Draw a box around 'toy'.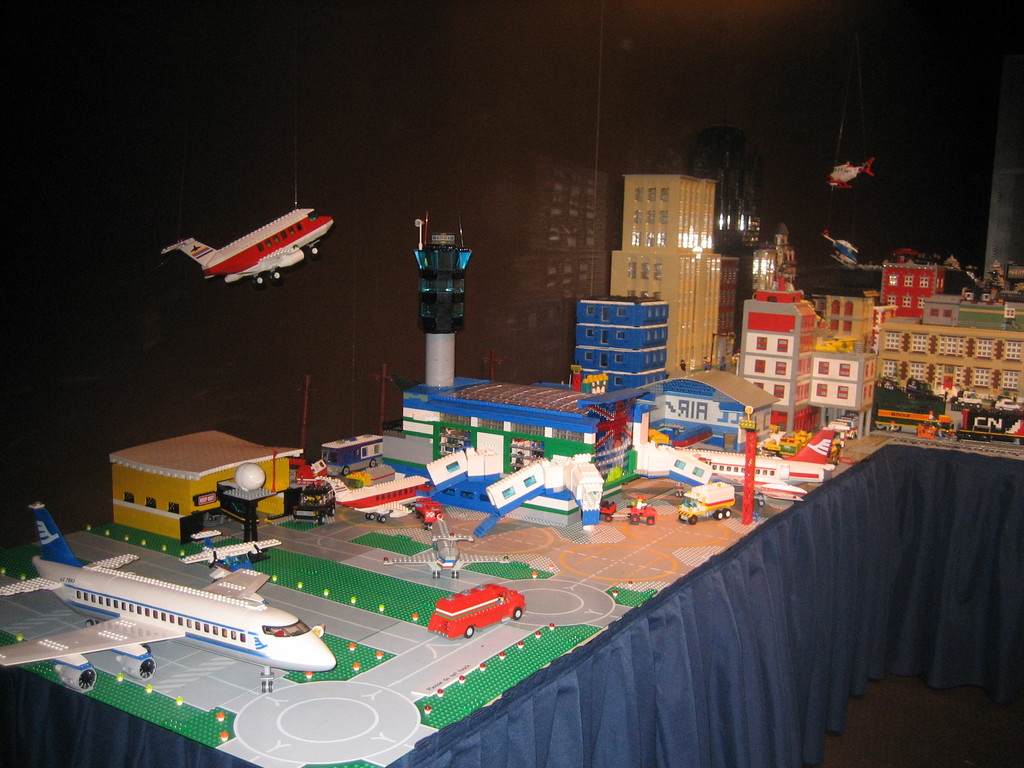
[426, 506, 461, 573].
